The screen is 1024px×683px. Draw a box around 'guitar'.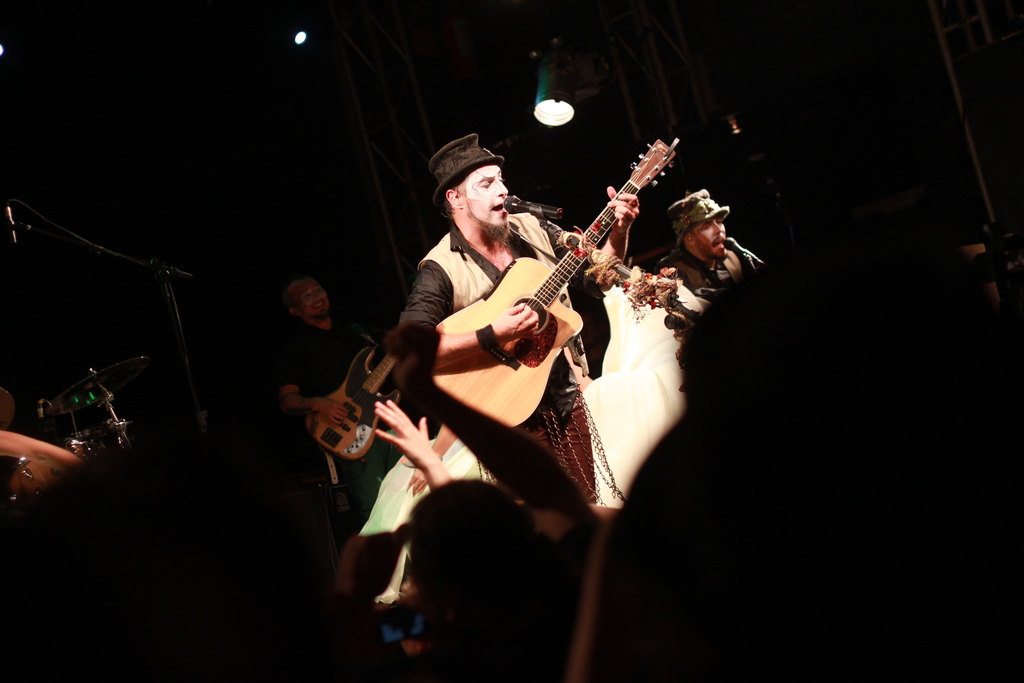
crop(298, 334, 399, 467).
